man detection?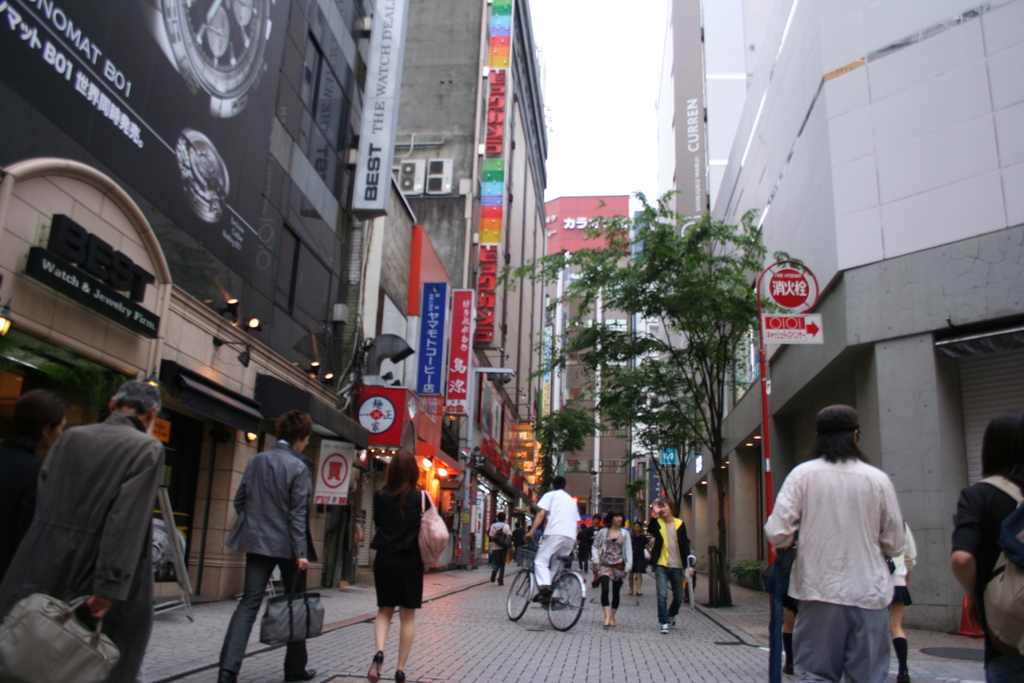
(650,495,691,631)
